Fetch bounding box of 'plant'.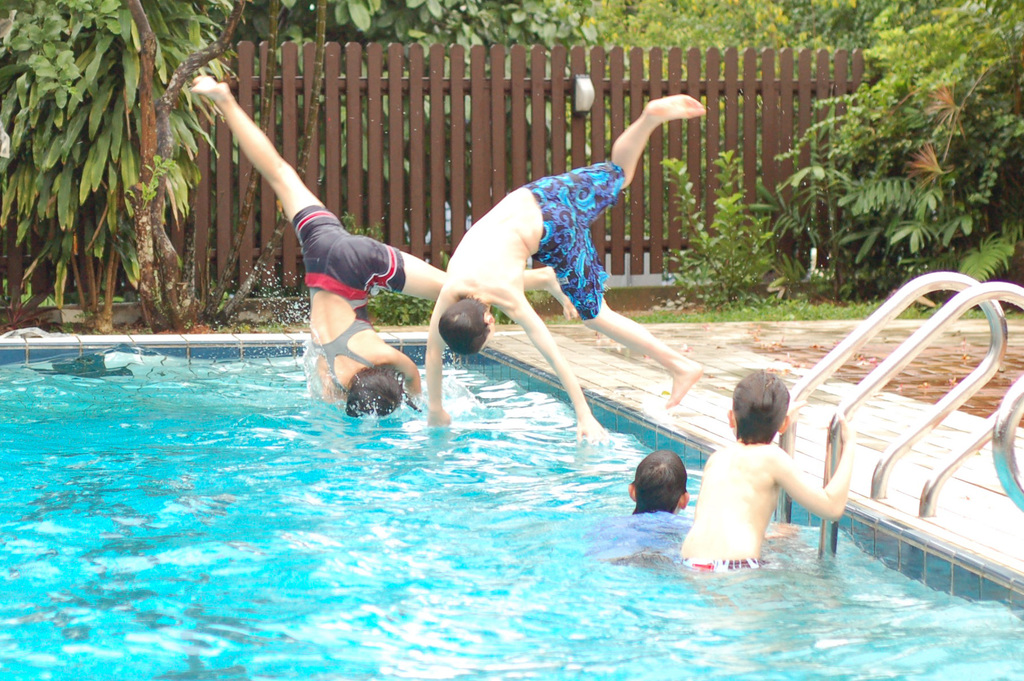
Bbox: (left=627, top=302, right=892, bottom=324).
